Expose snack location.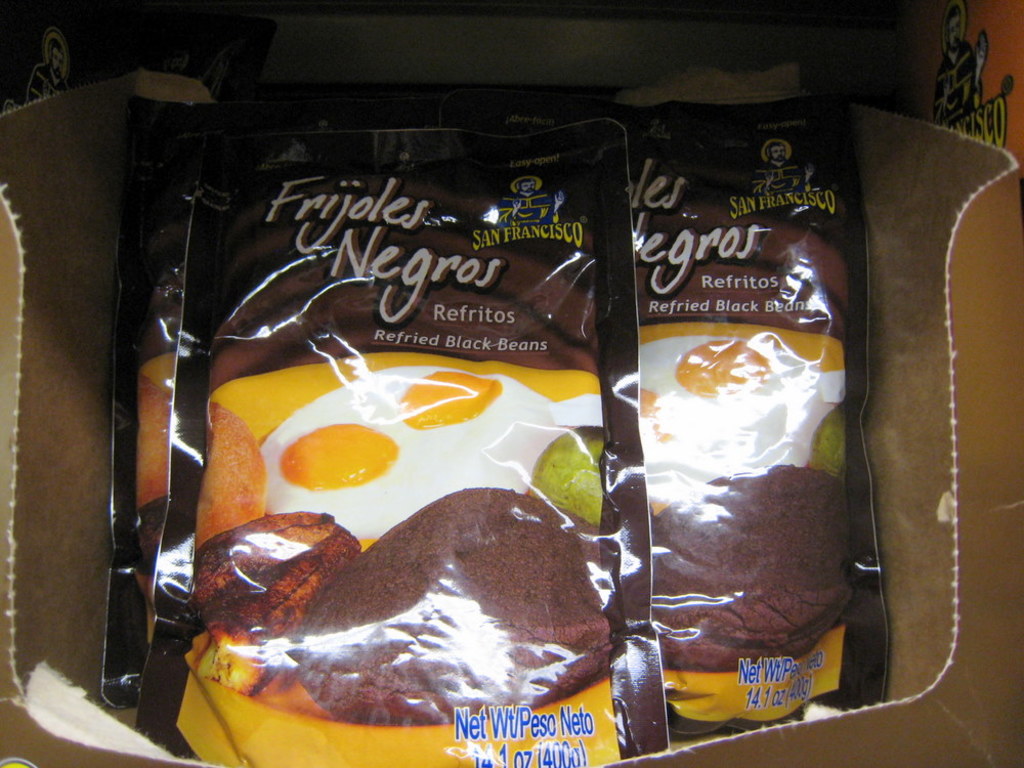
Exposed at detection(92, 85, 893, 767).
